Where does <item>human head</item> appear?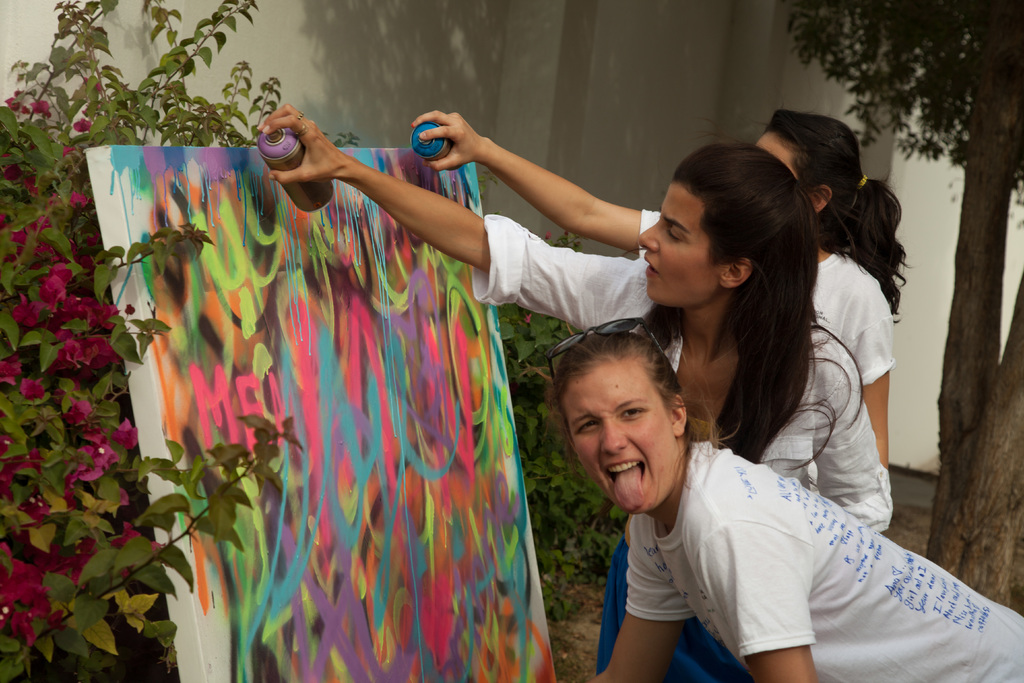
Appears at <box>750,108,909,255</box>.
